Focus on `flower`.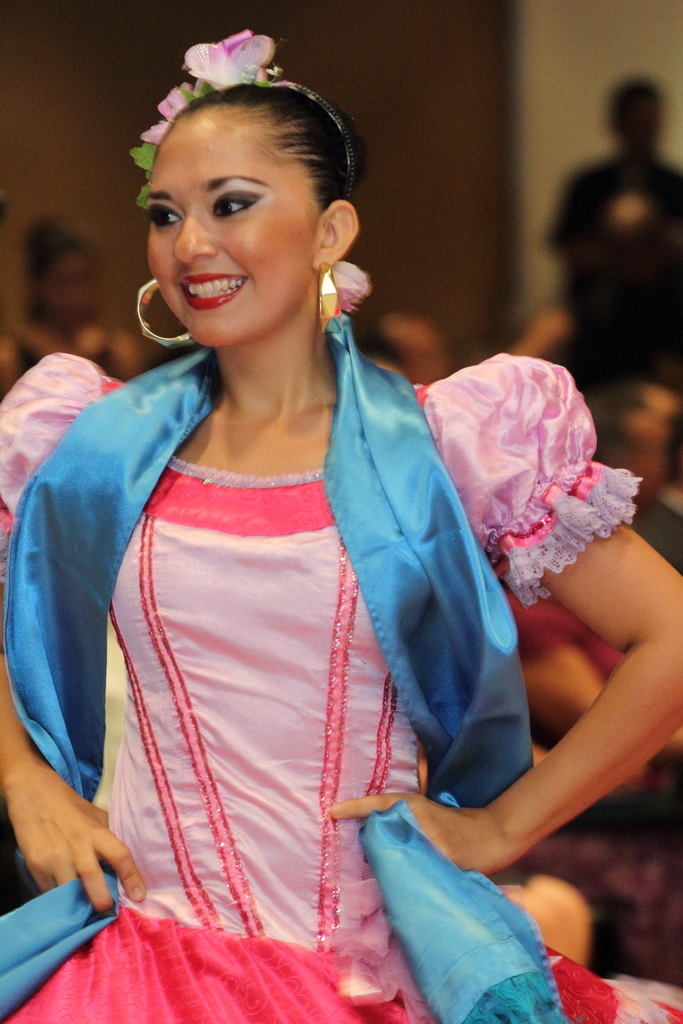
Focused at 179/34/290/92.
